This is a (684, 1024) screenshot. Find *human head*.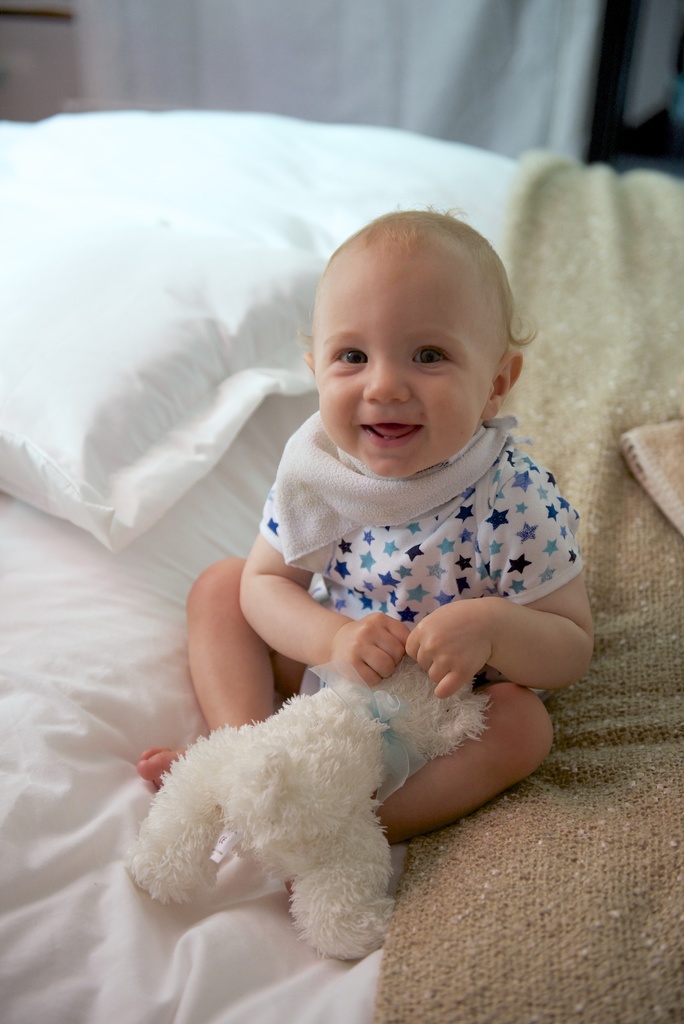
Bounding box: BBox(279, 196, 551, 474).
